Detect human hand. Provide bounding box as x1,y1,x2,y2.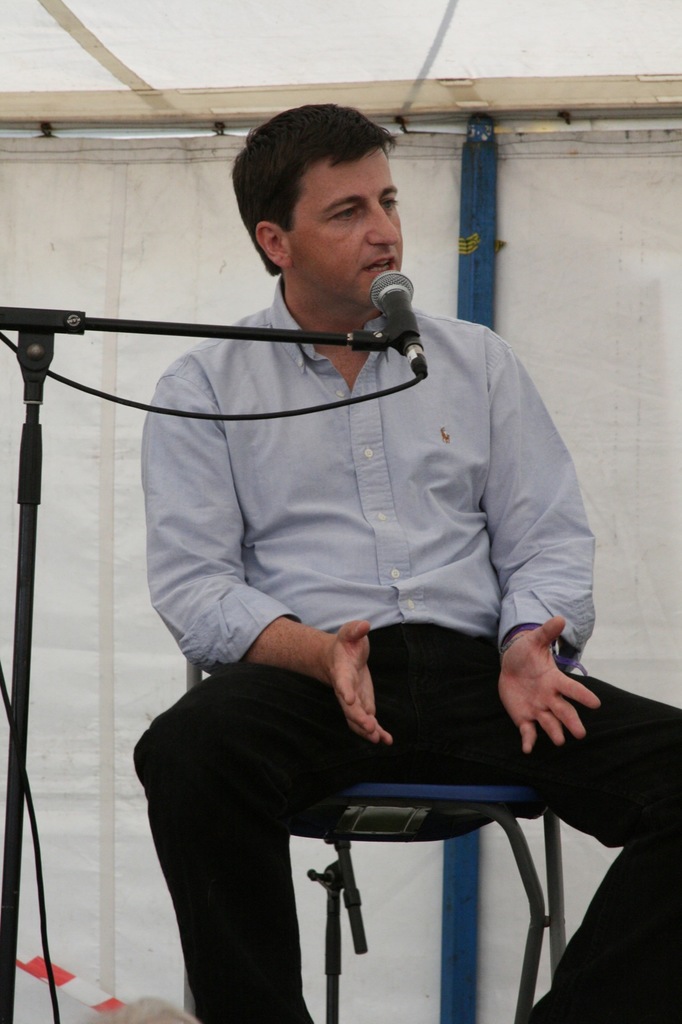
320,617,395,751.
